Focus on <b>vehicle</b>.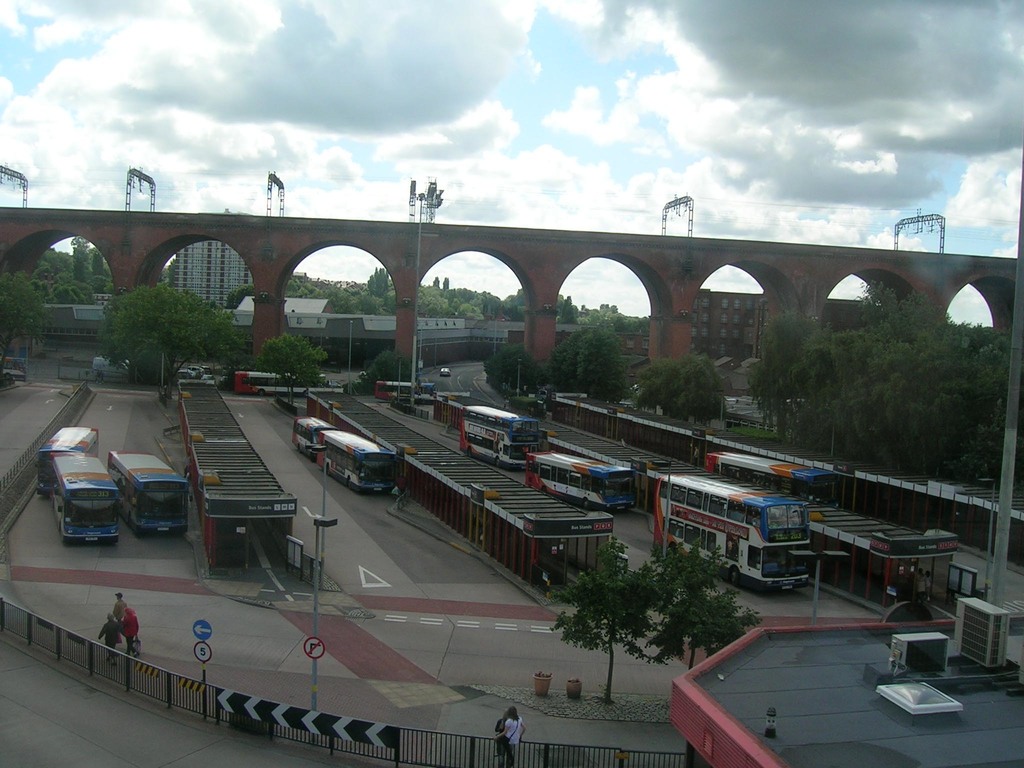
Focused at box(100, 446, 193, 535).
